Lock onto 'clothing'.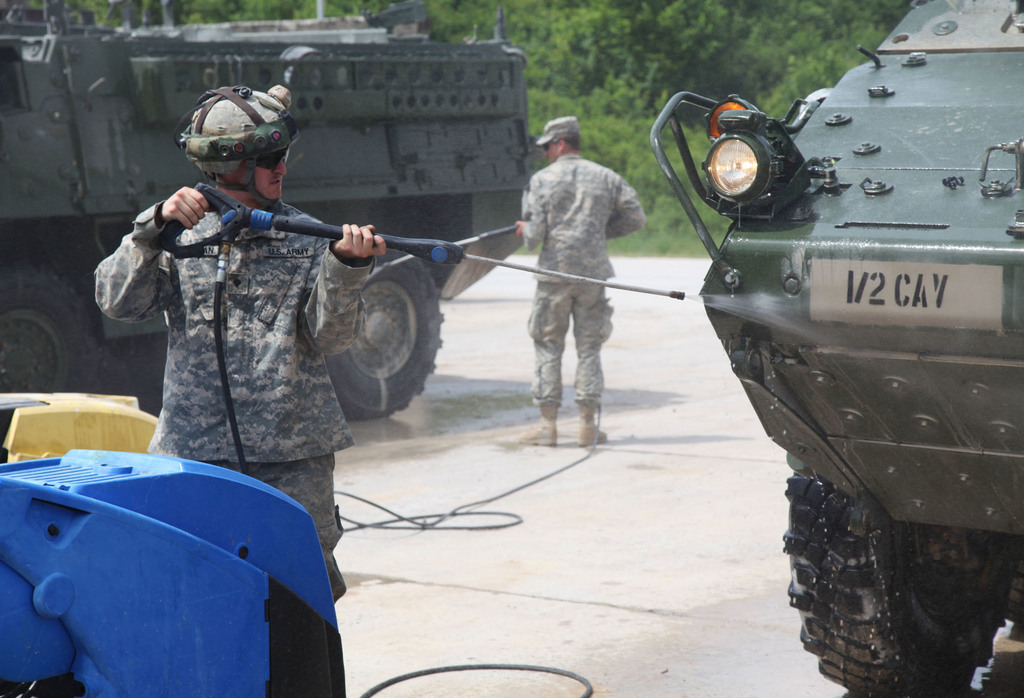
Locked: (x1=93, y1=195, x2=375, y2=606).
